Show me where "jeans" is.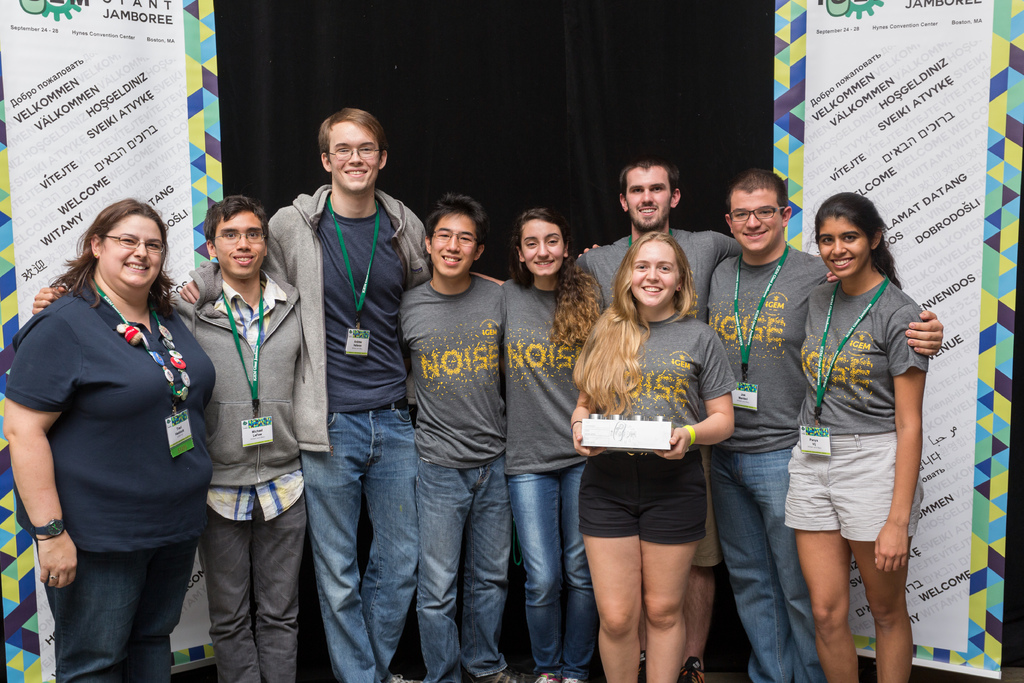
"jeans" is at (299,403,417,682).
